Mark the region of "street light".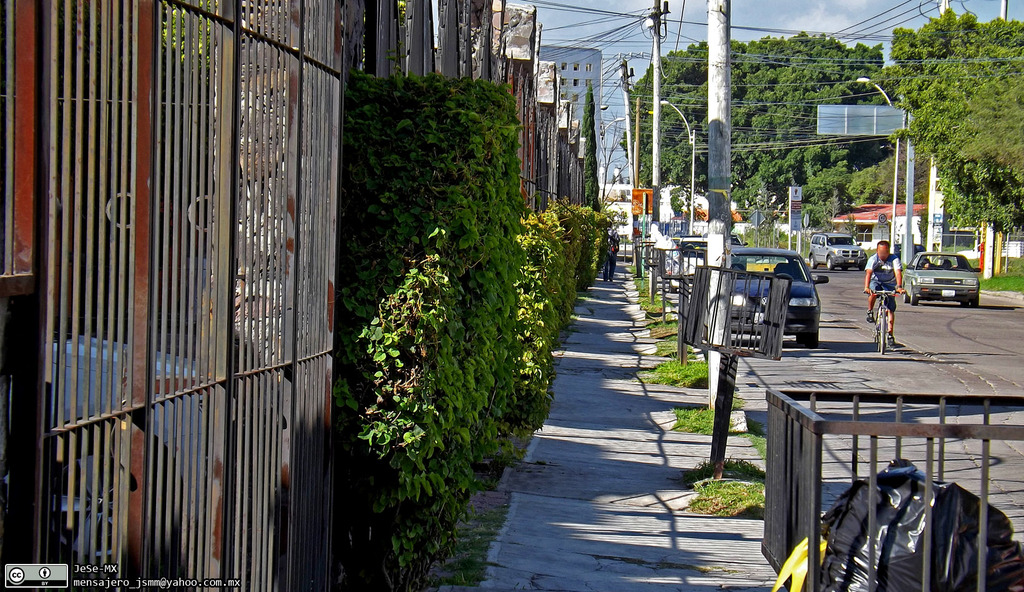
Region: bbox=(652, 98, 696, 240).
